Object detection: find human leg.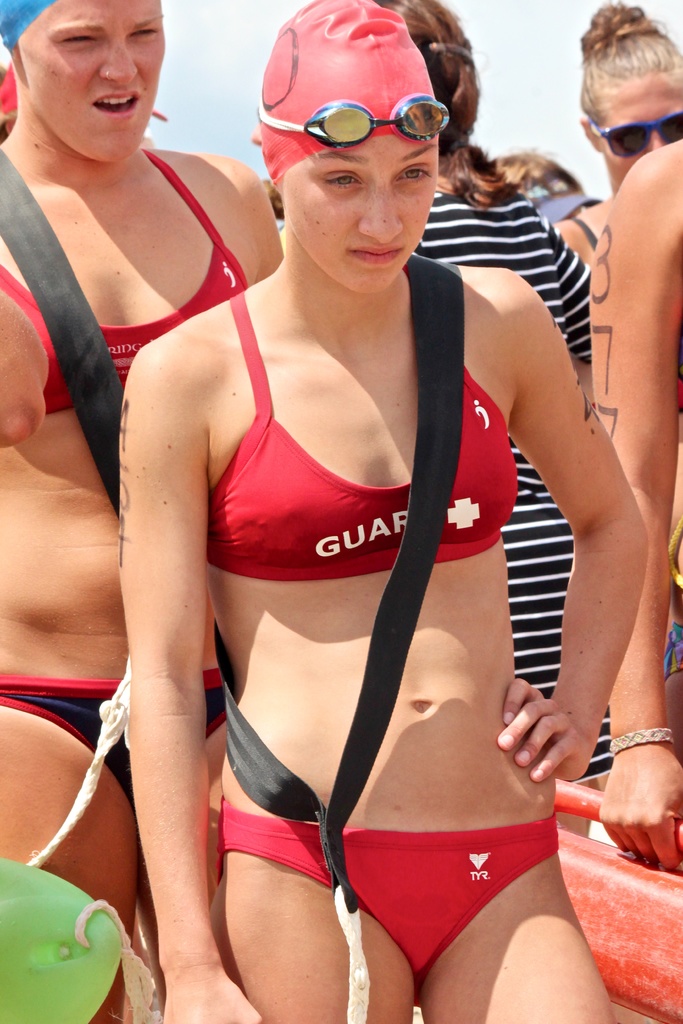
box=[210, 853, 412, 1023].
